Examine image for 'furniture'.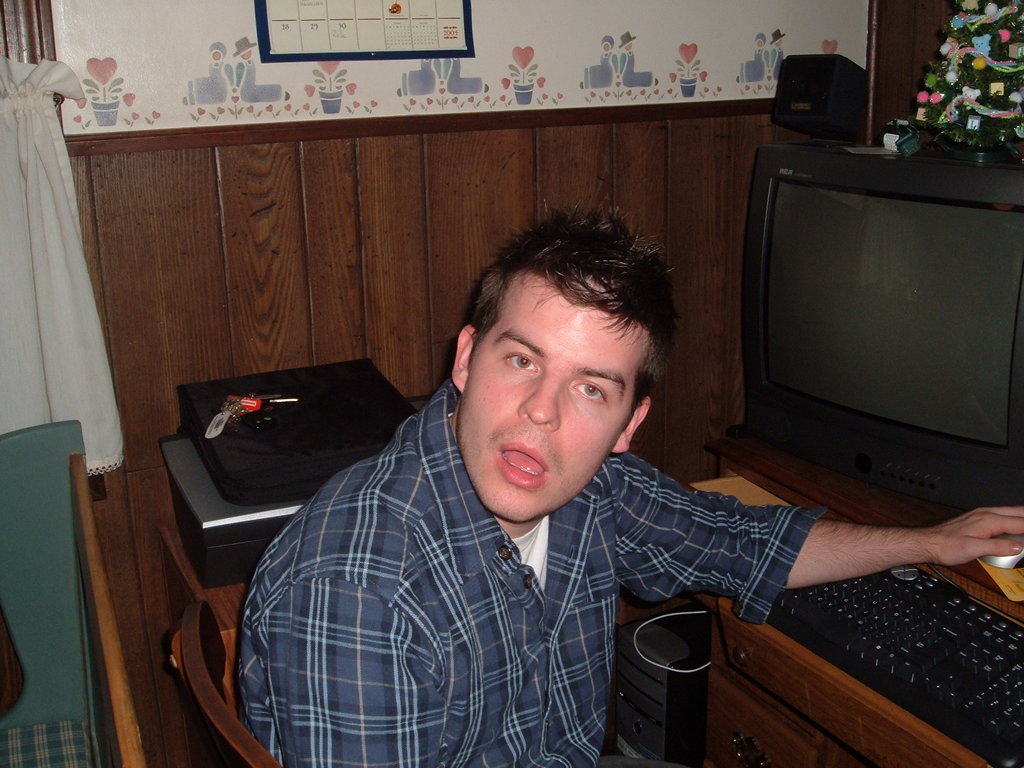
Examination result: [694, 435, 1023, 767].
